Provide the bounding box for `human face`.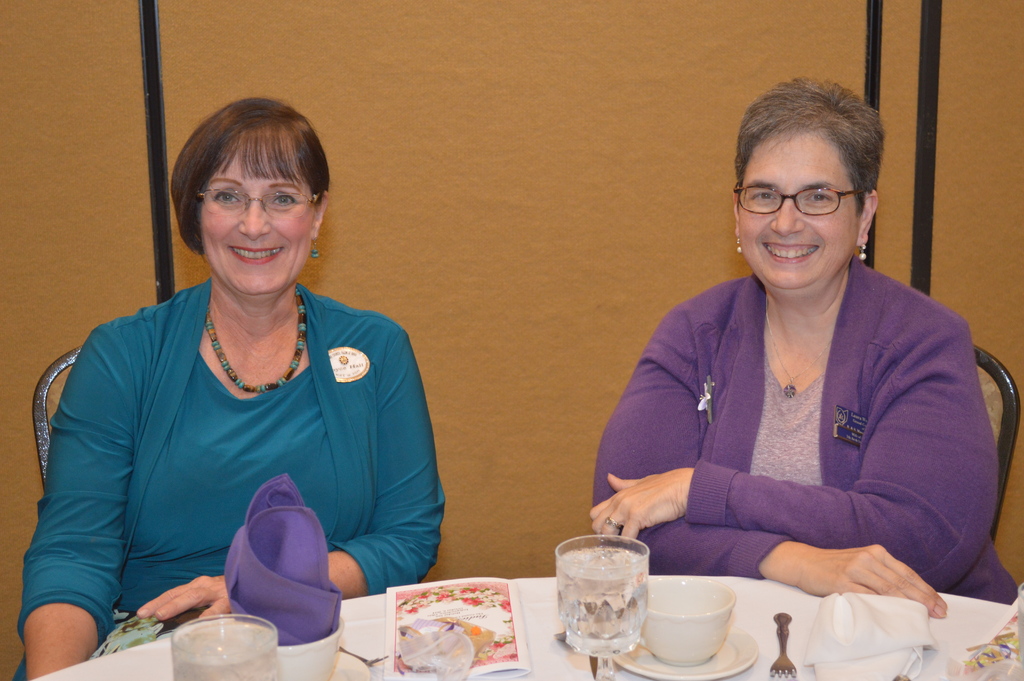
l=731, t=131, r=860, b=303.
